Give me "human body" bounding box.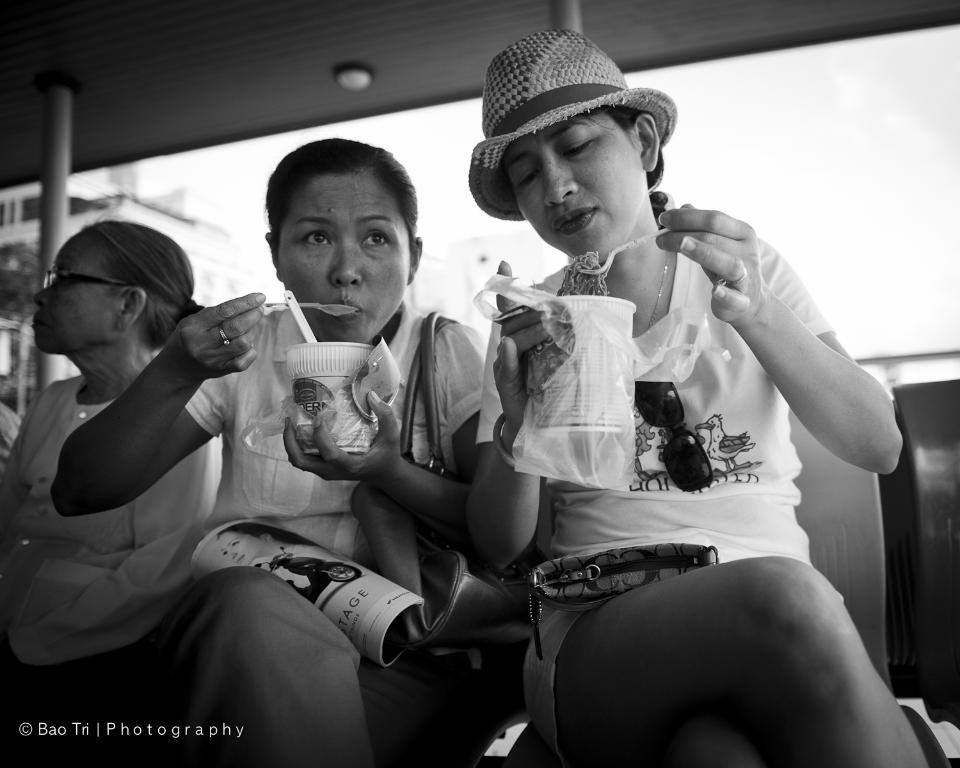
BBox(452, 142, 893, 742).
